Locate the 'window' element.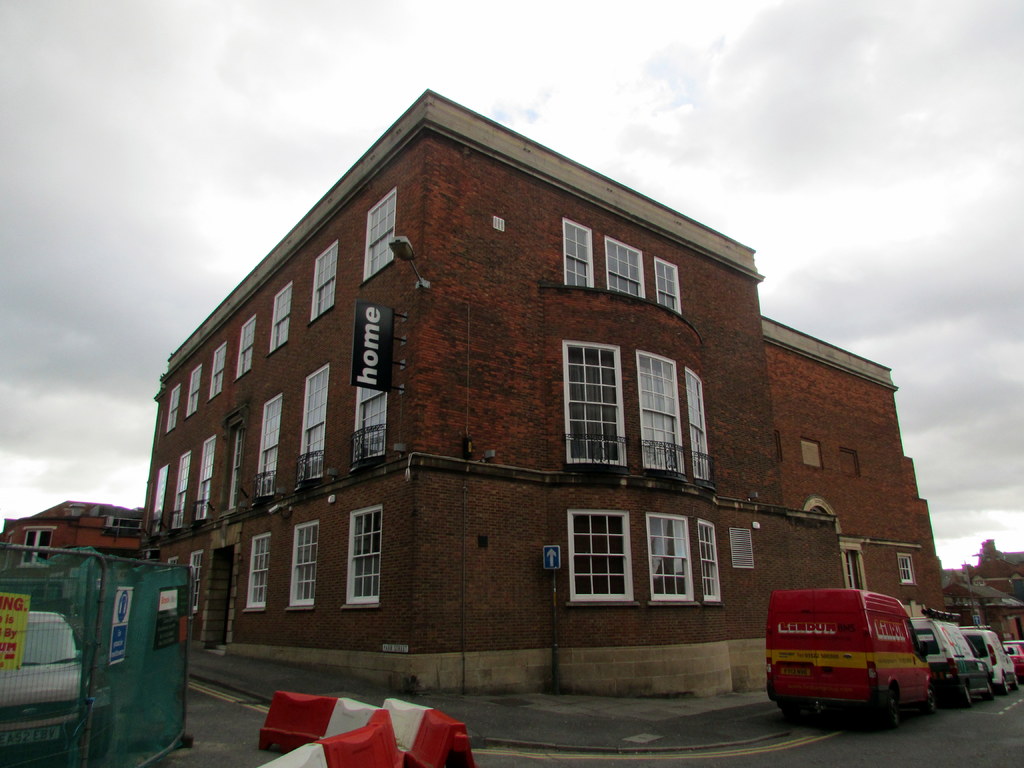
Element bbox: locate(637, 353, 684, 472).
